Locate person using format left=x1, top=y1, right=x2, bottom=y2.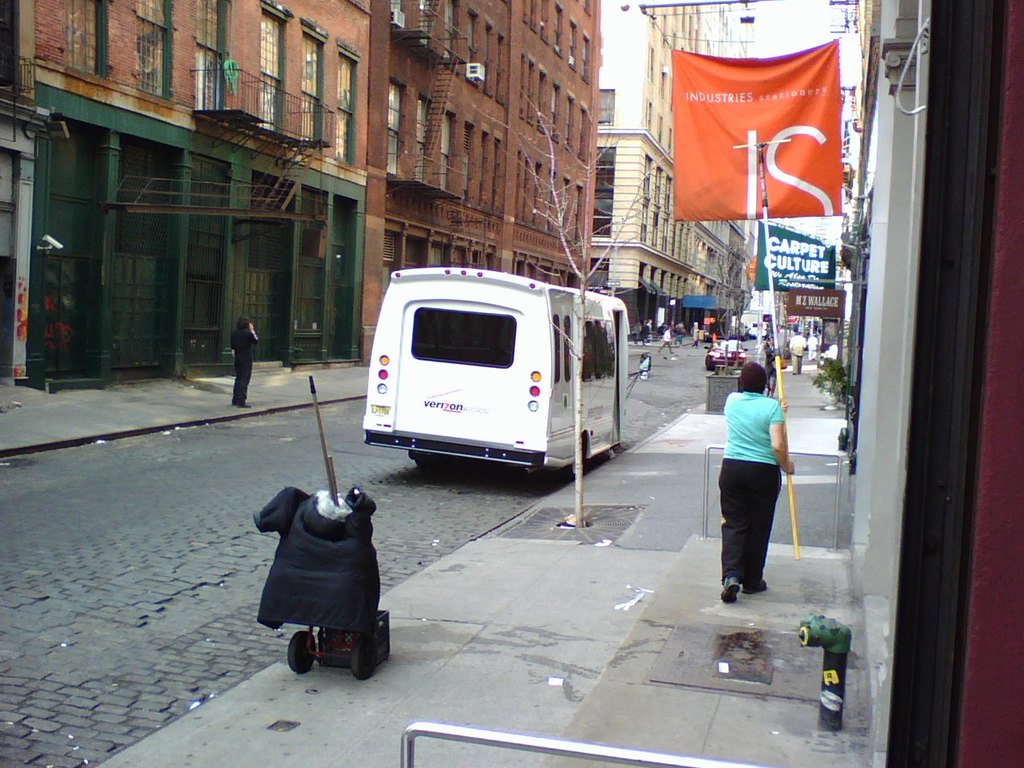
left=645, top=320, right=655, bottom=342.
